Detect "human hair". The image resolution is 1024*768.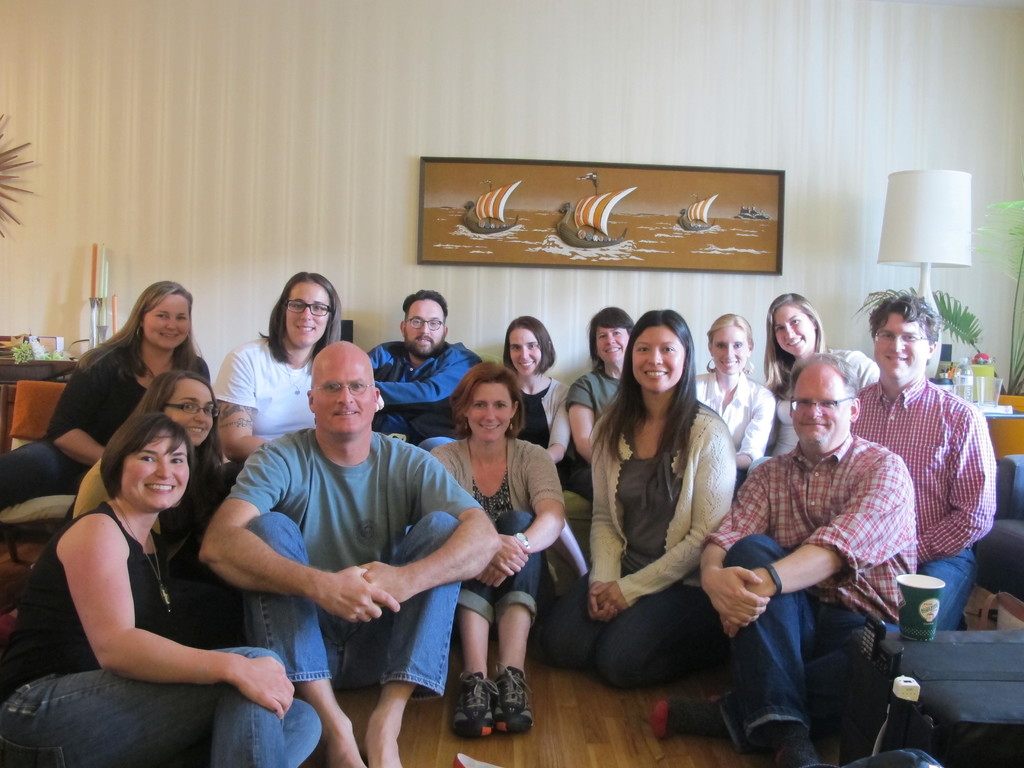
locate(445, 355, 525, 444).
